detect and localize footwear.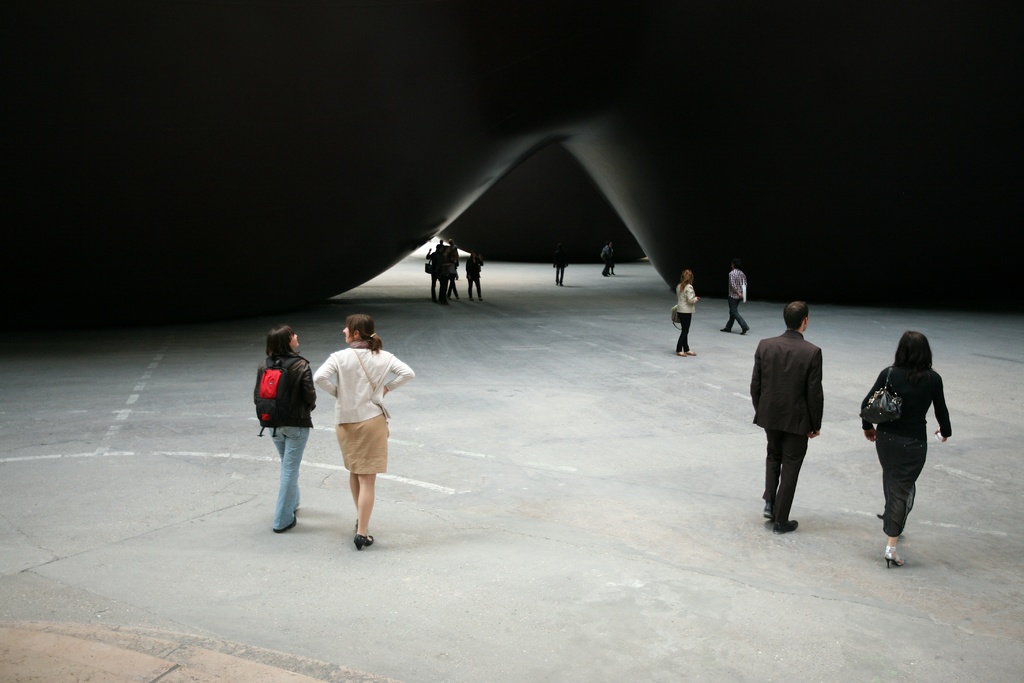
Localized at select_region(351, 516, 362, 539).
